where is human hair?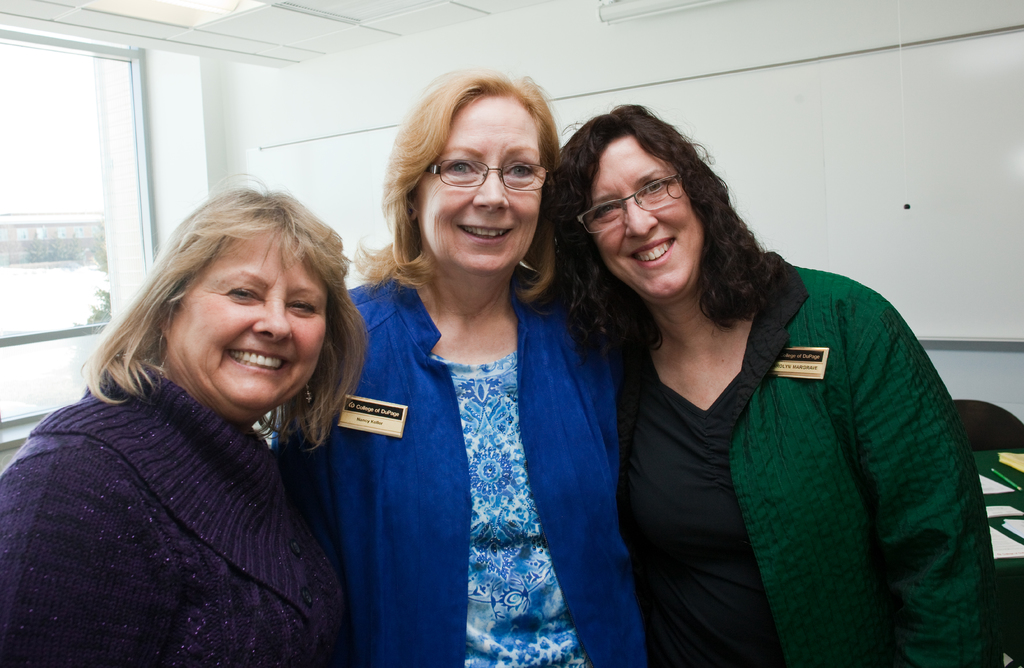
rect(547, 97, 777, 355).
